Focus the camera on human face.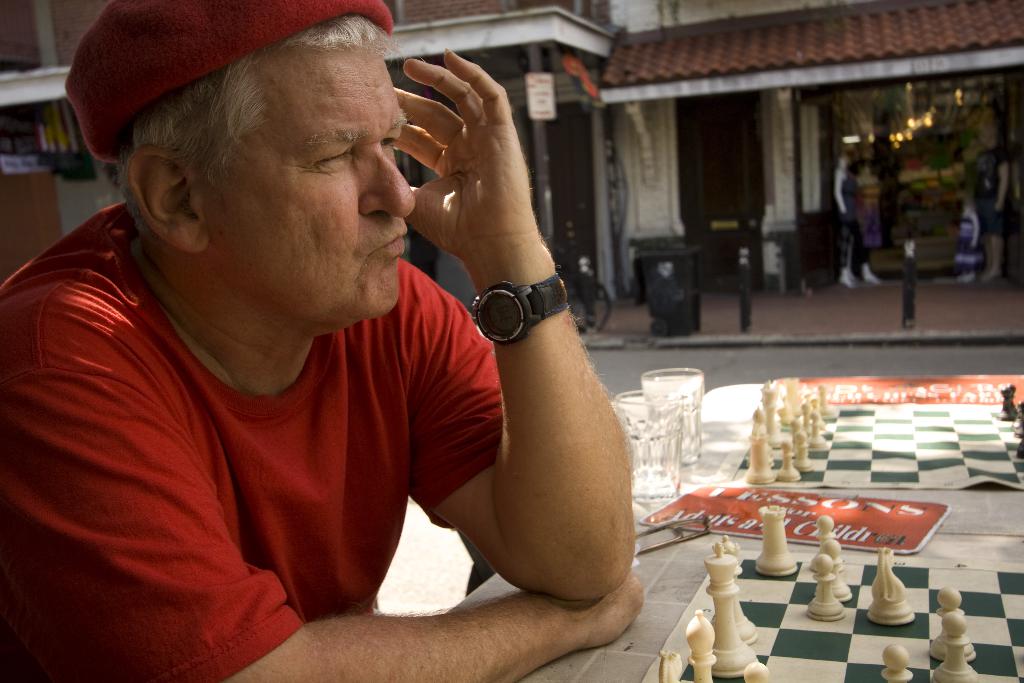
Focus region: 198/39/417/318.
